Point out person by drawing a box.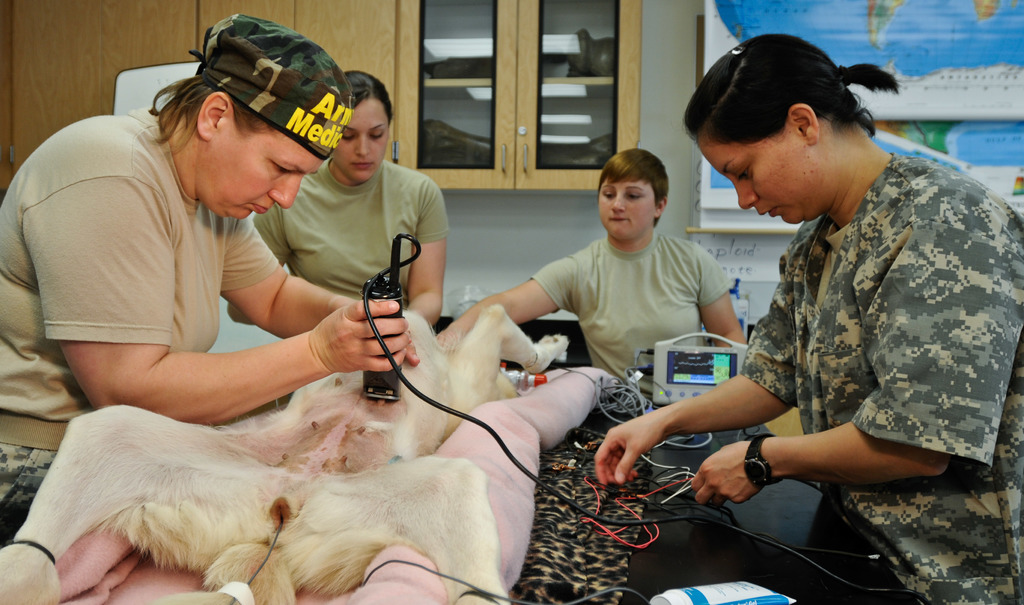
crop(441, 145, 746, 393).
